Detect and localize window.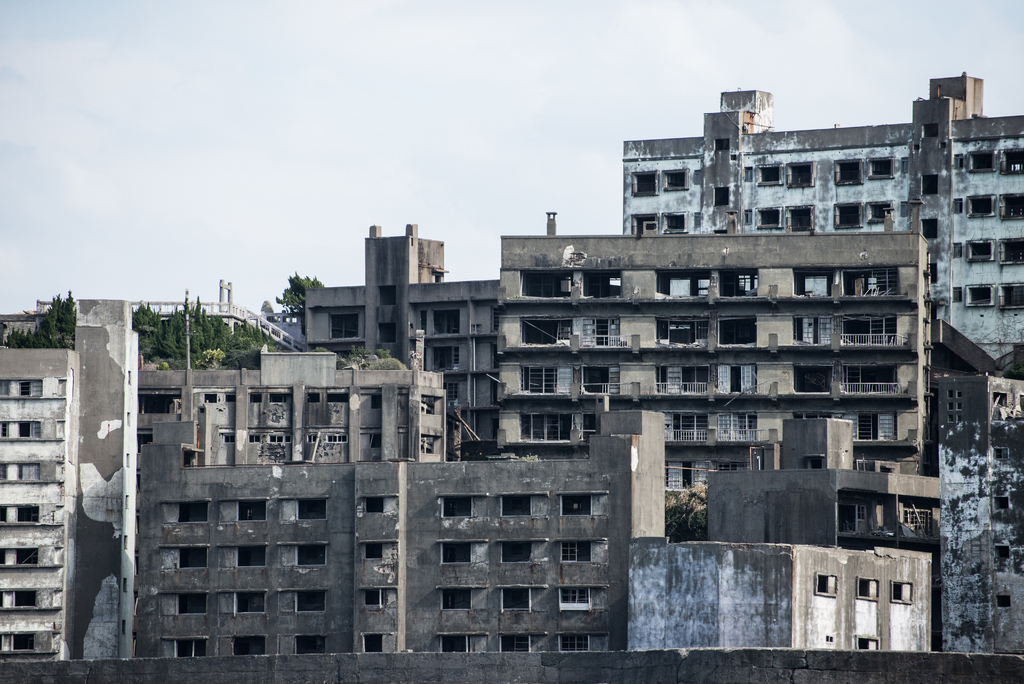
Localized at 892:578:913:609.
